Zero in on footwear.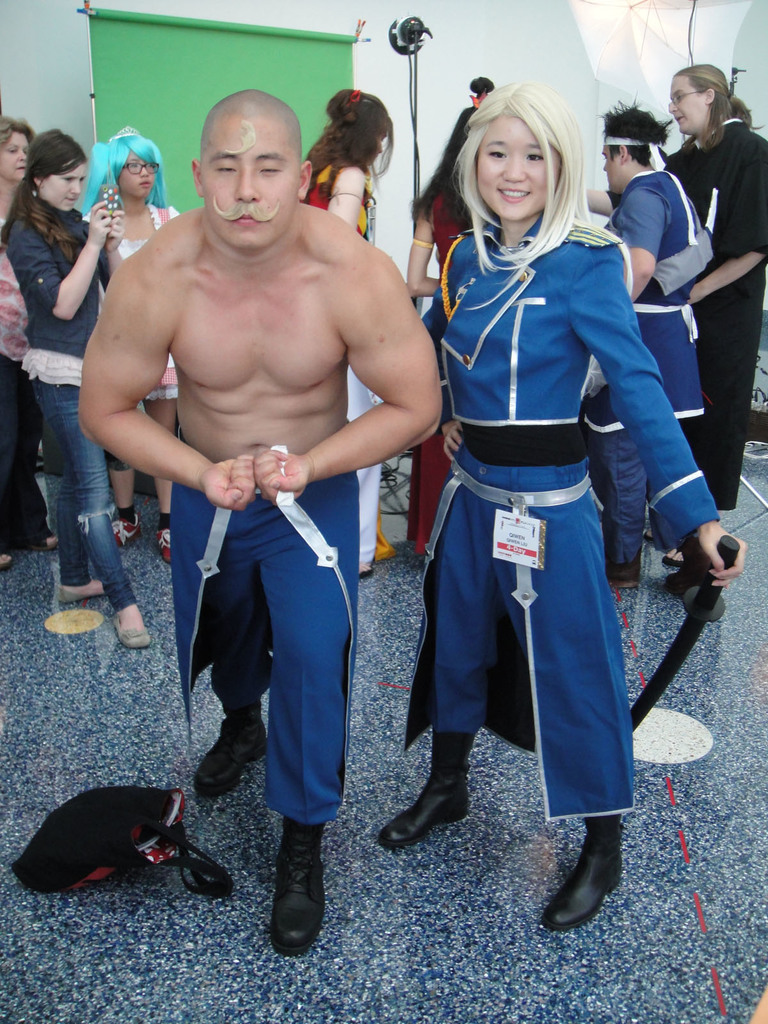
Zeroed in: x1=113 y1=614 x2=149 y2=648.
